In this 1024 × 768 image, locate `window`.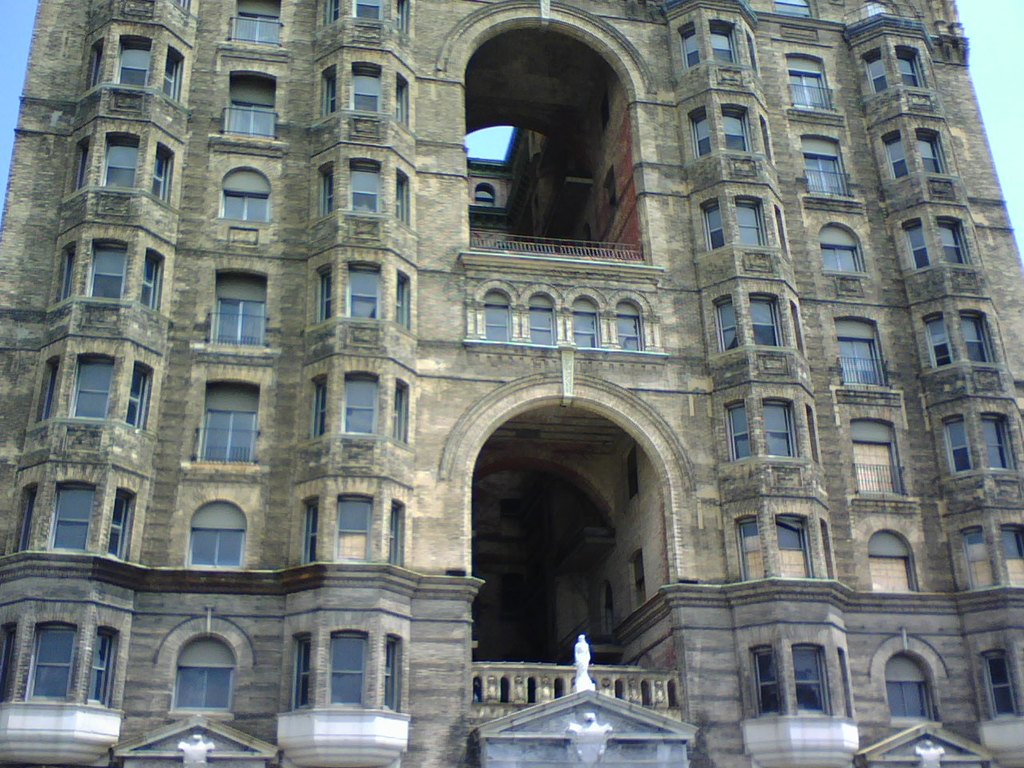
Bounding box: <box>965,534,985,590</box>.
